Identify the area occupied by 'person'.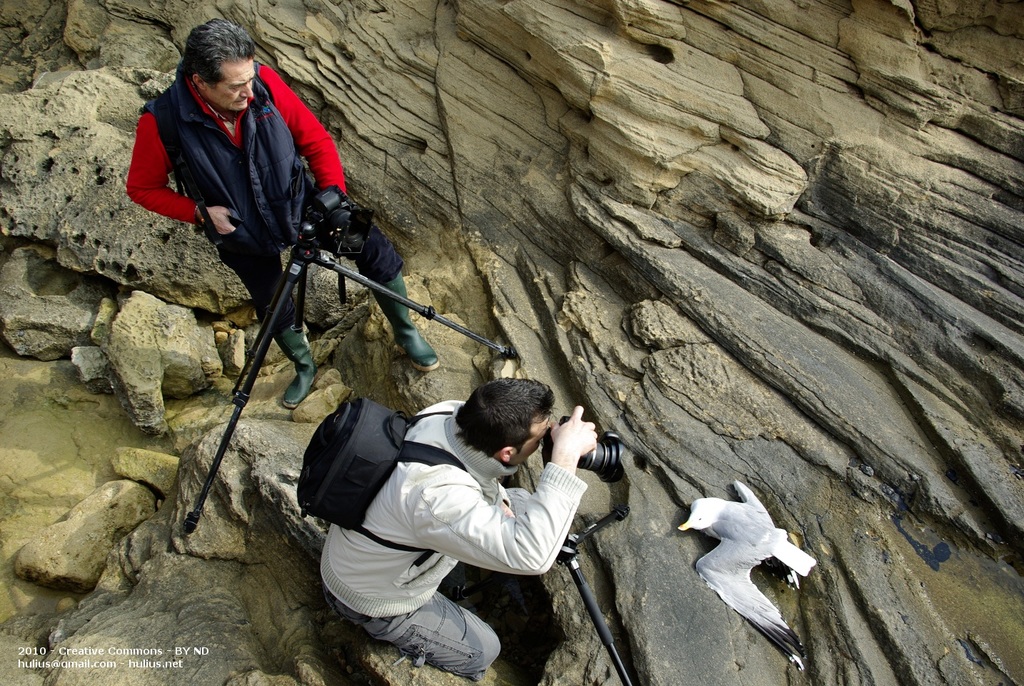
Area: (x1=321, y1=373, x2=594, y2=675).
